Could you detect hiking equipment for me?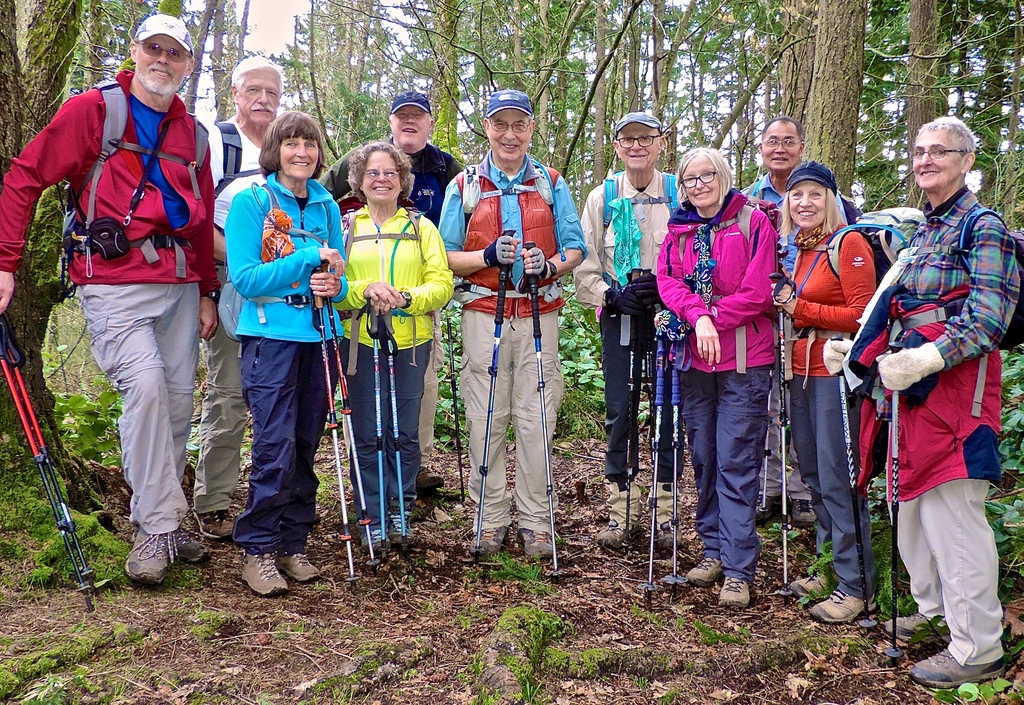
Detection result: box(307, 260, 350, 592).
